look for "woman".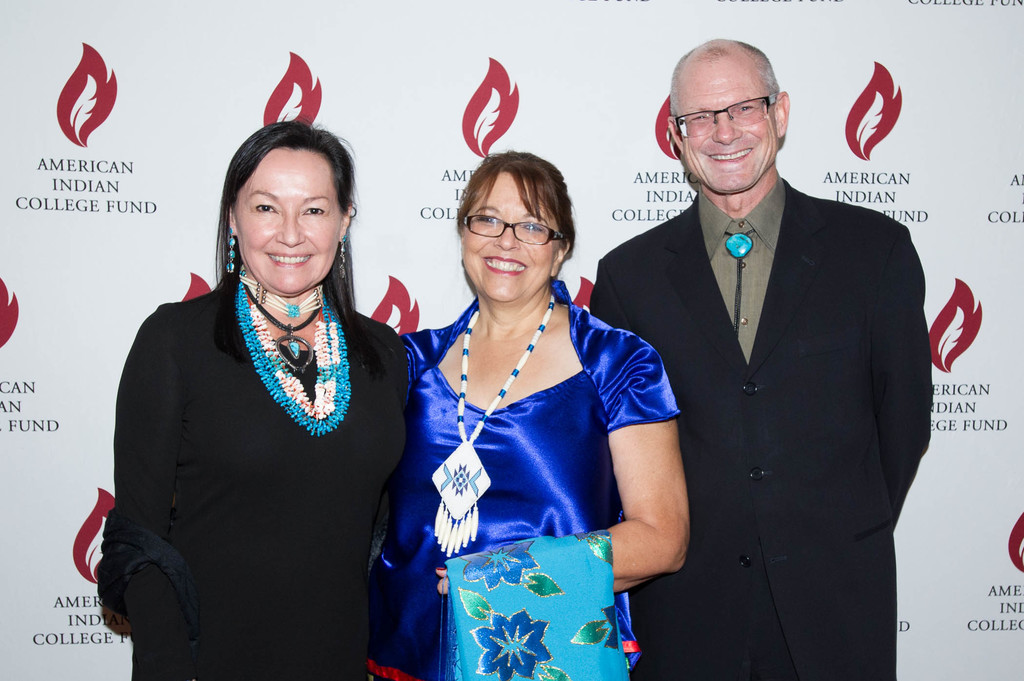
Found: left=95, top=111, right=410, bottom=671.
